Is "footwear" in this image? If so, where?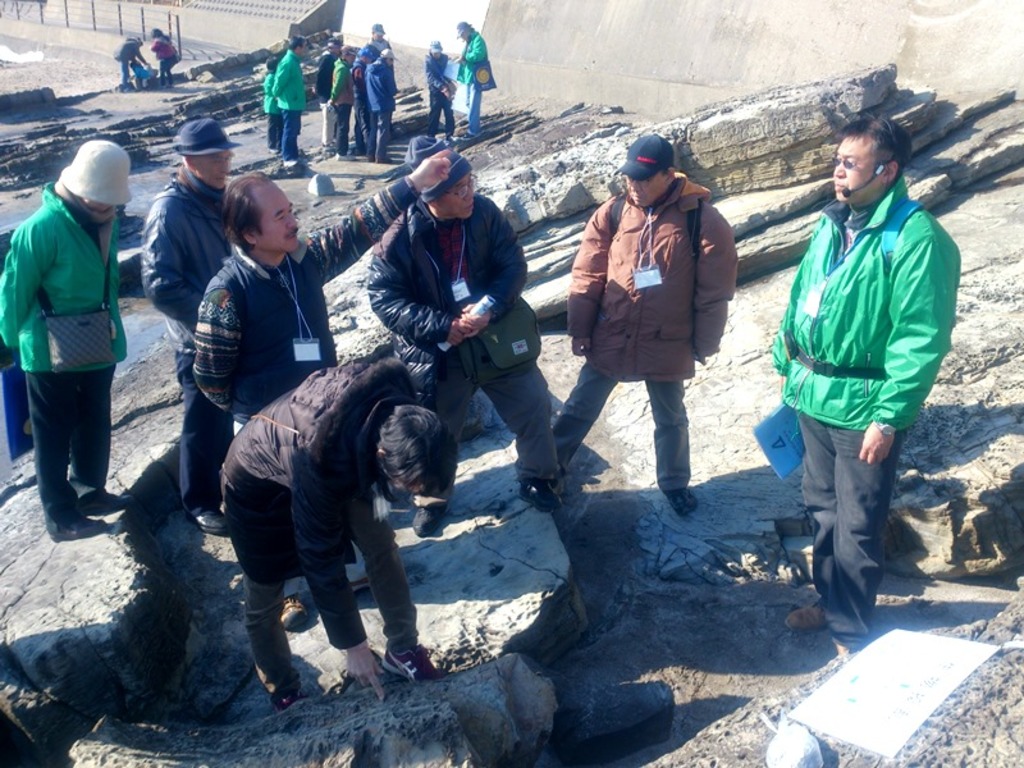
Yes, at bbox=(383, 645, 447, 689).
